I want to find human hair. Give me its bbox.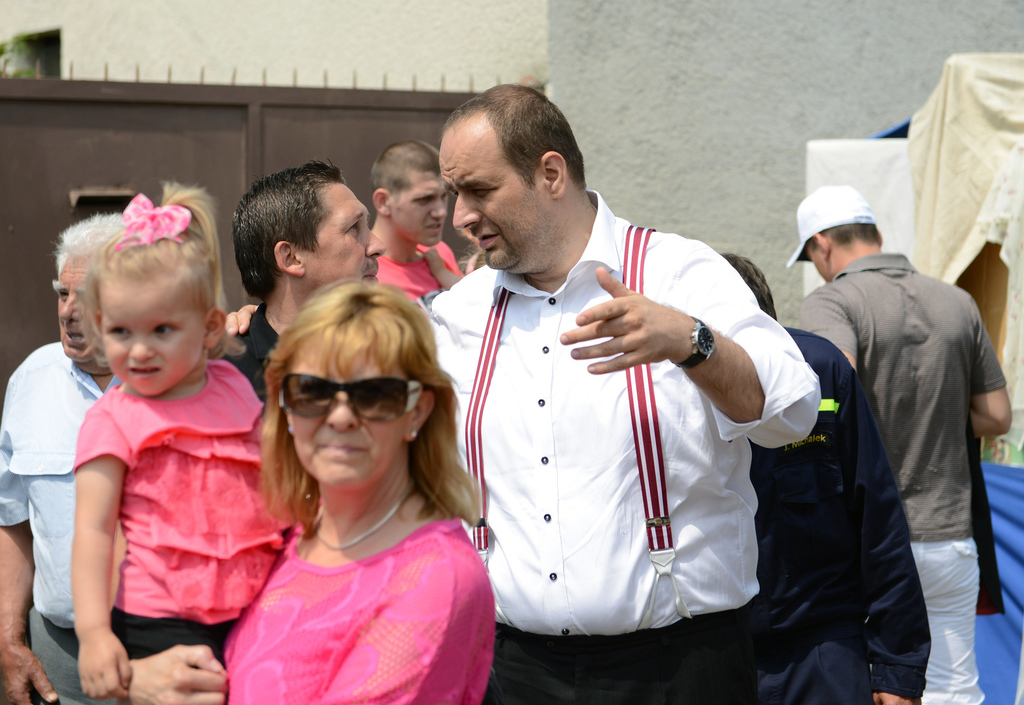
locate(48, 208, 128, 288).
